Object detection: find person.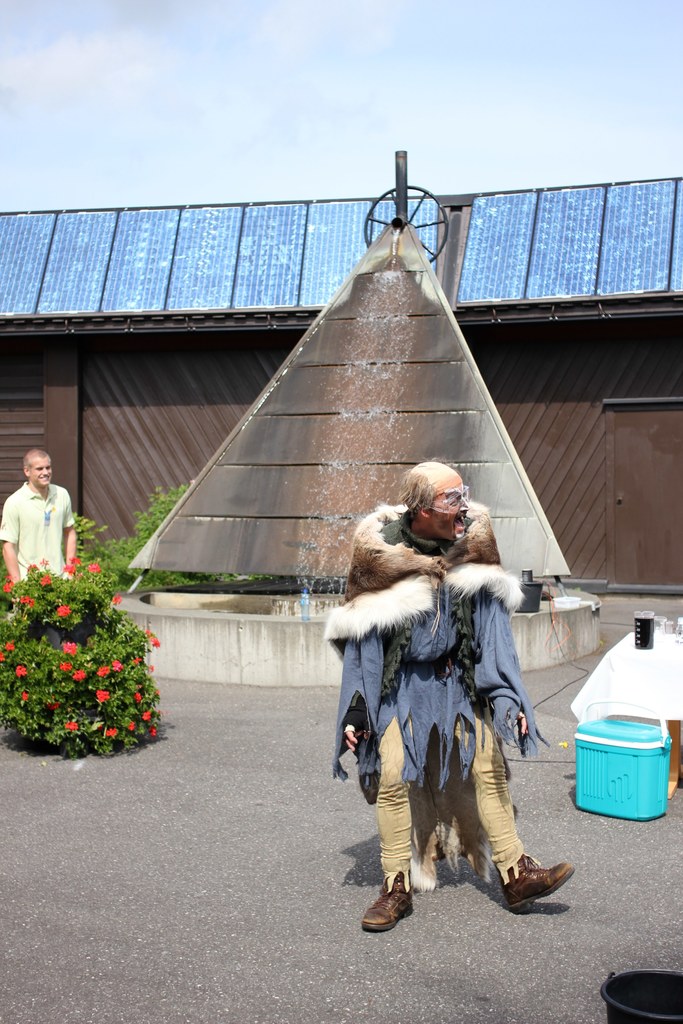
(319, 460, 582, 931).
